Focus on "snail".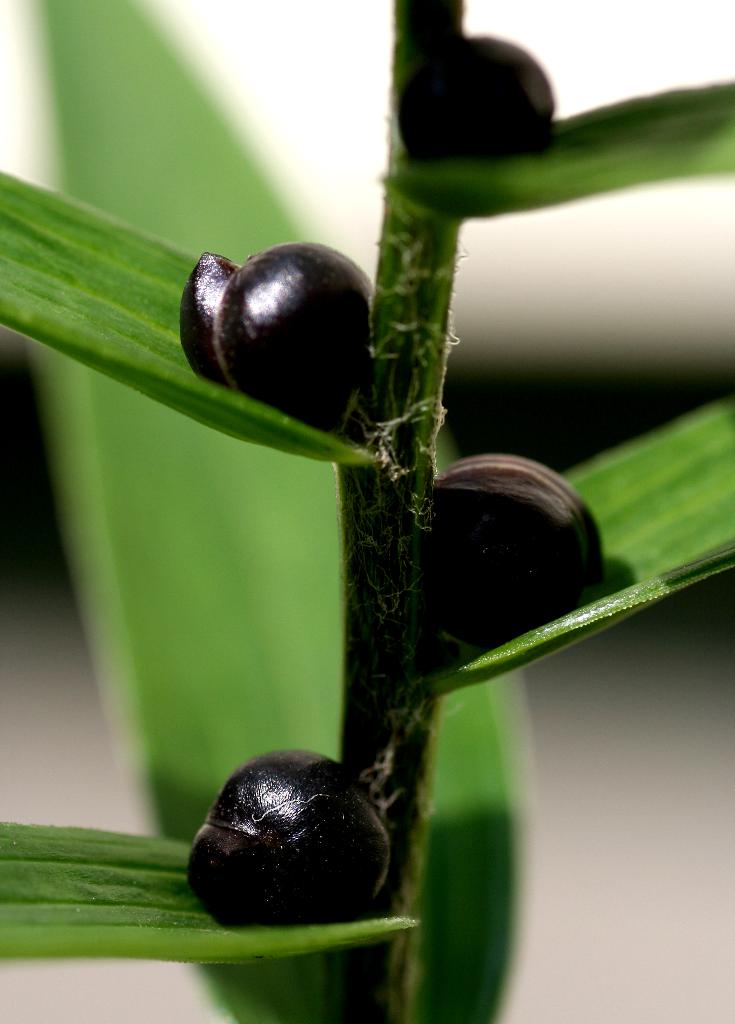
Focused at [391,35,560,177].
